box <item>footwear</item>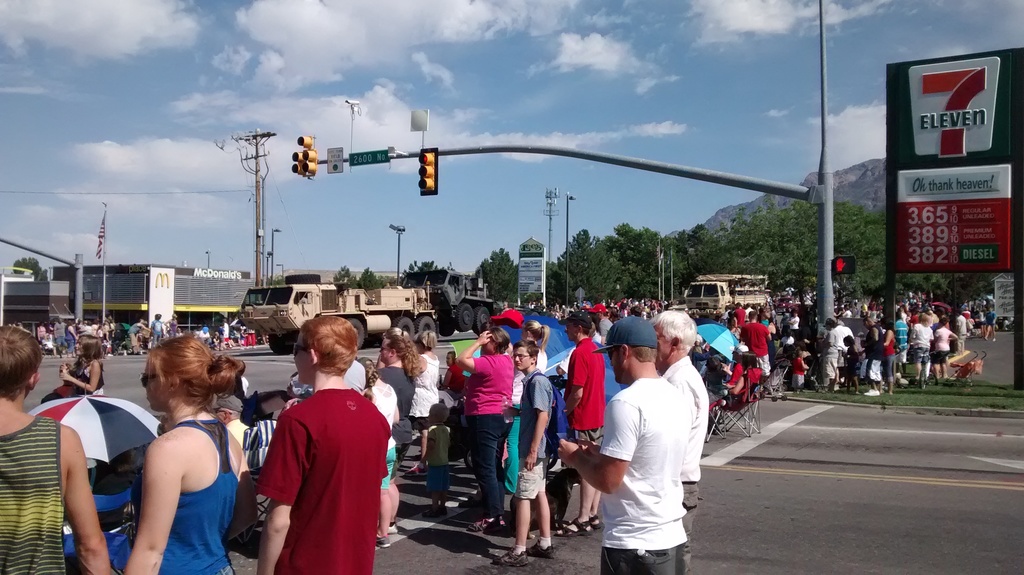
box(488, 548, 529, 573)
